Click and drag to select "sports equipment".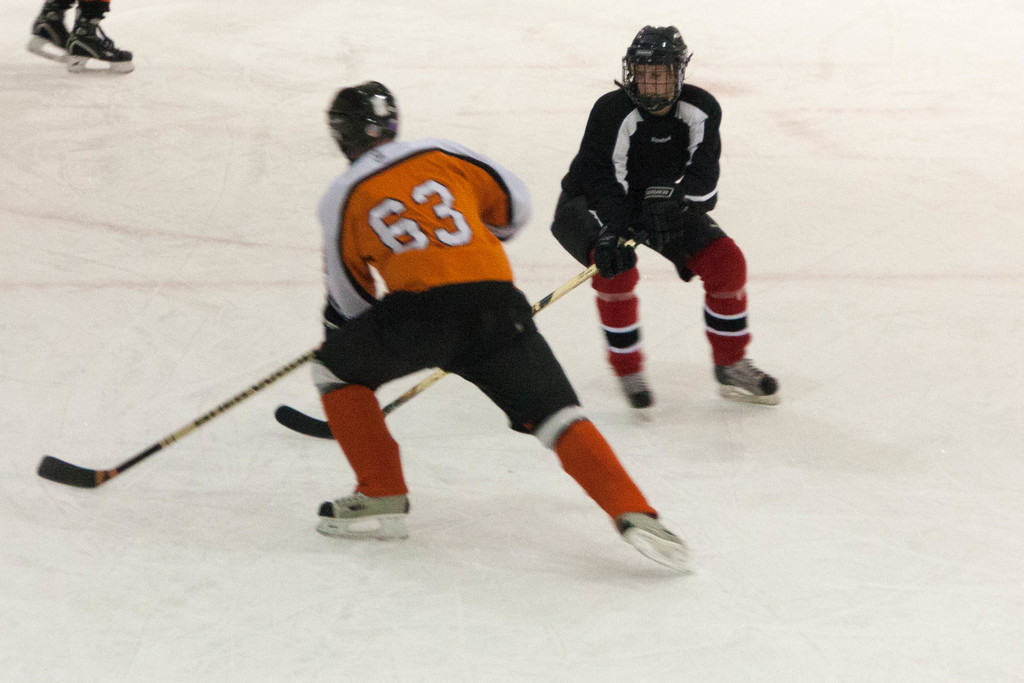
Selection: 37,353,317,493.
